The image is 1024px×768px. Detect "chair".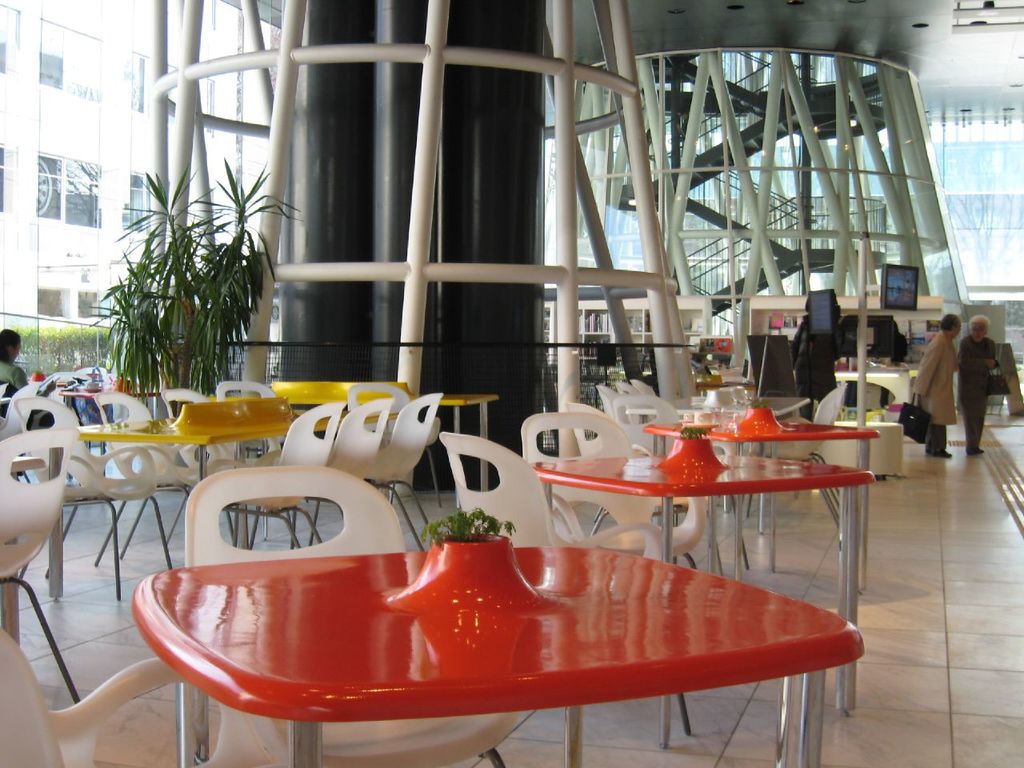
Detection: [185, 466, 521, 767].
